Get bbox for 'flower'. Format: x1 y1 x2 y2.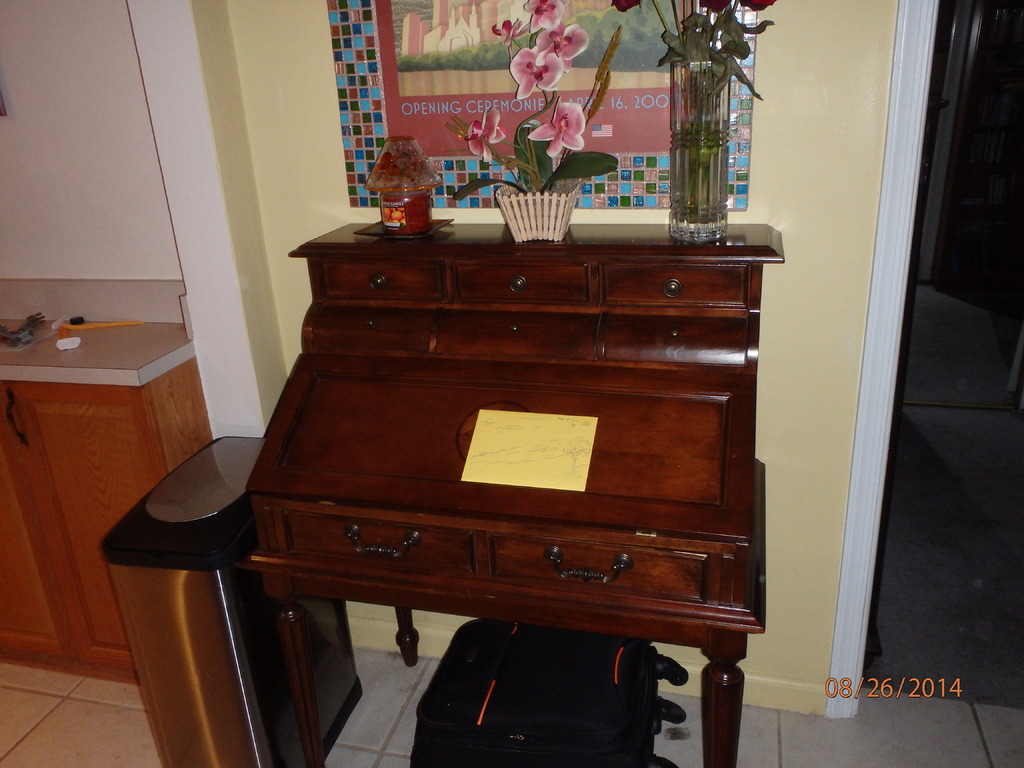
524 98 583 156.
